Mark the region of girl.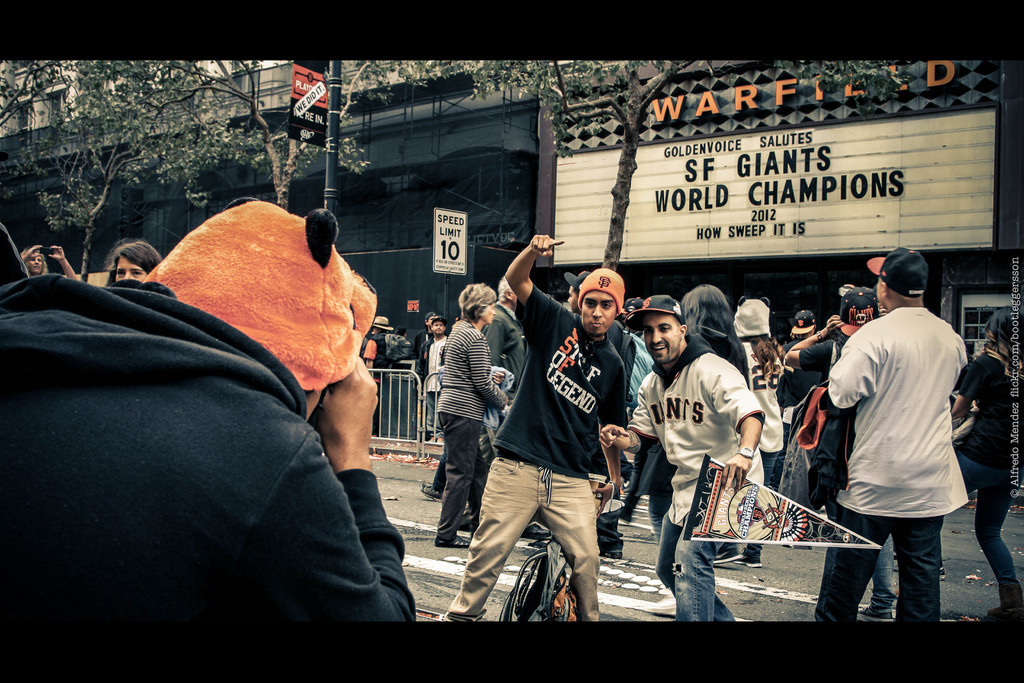
Region: (107, 236, 161, 277).
